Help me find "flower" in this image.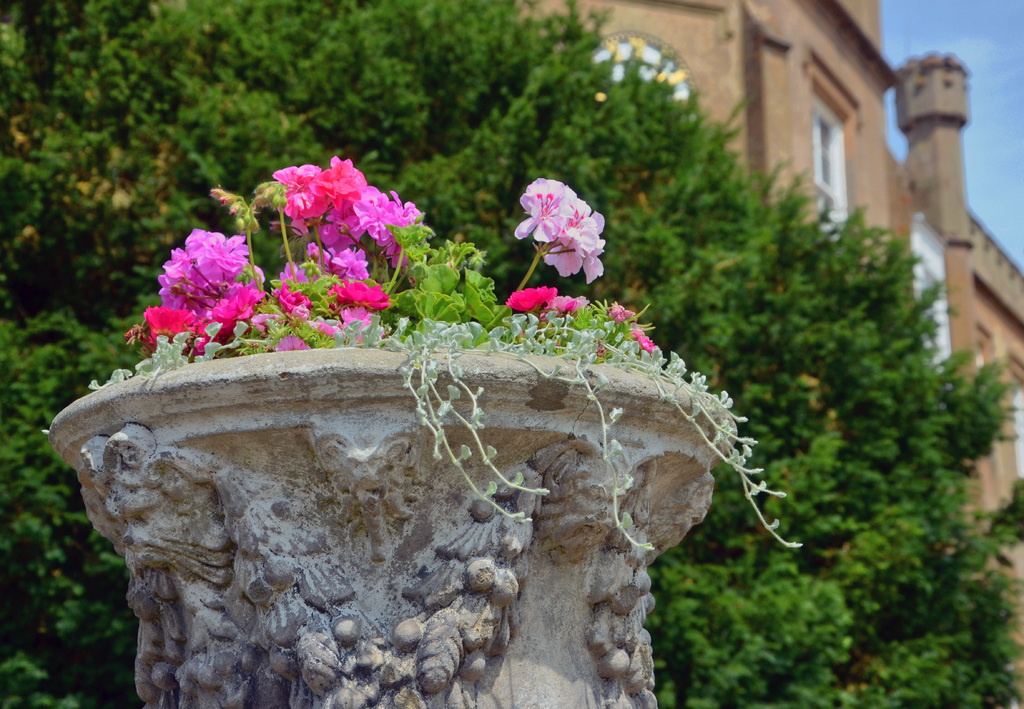
Found it: box(305, 241, 336, 276).
